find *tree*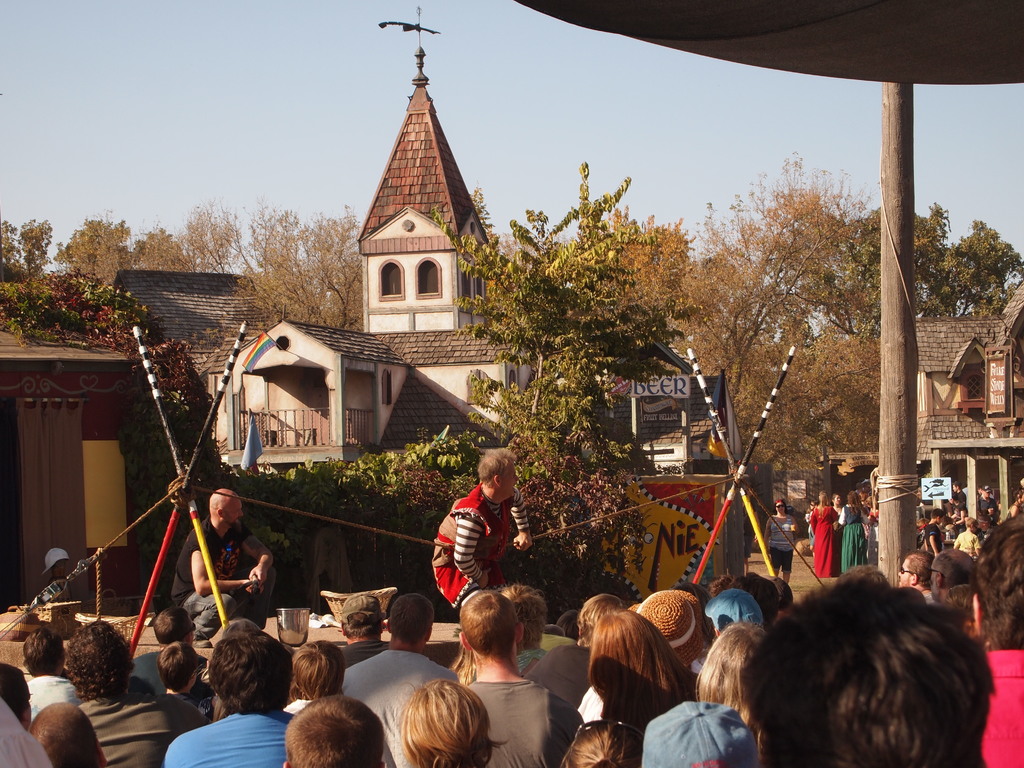
region(53, 207, 154, 297)
